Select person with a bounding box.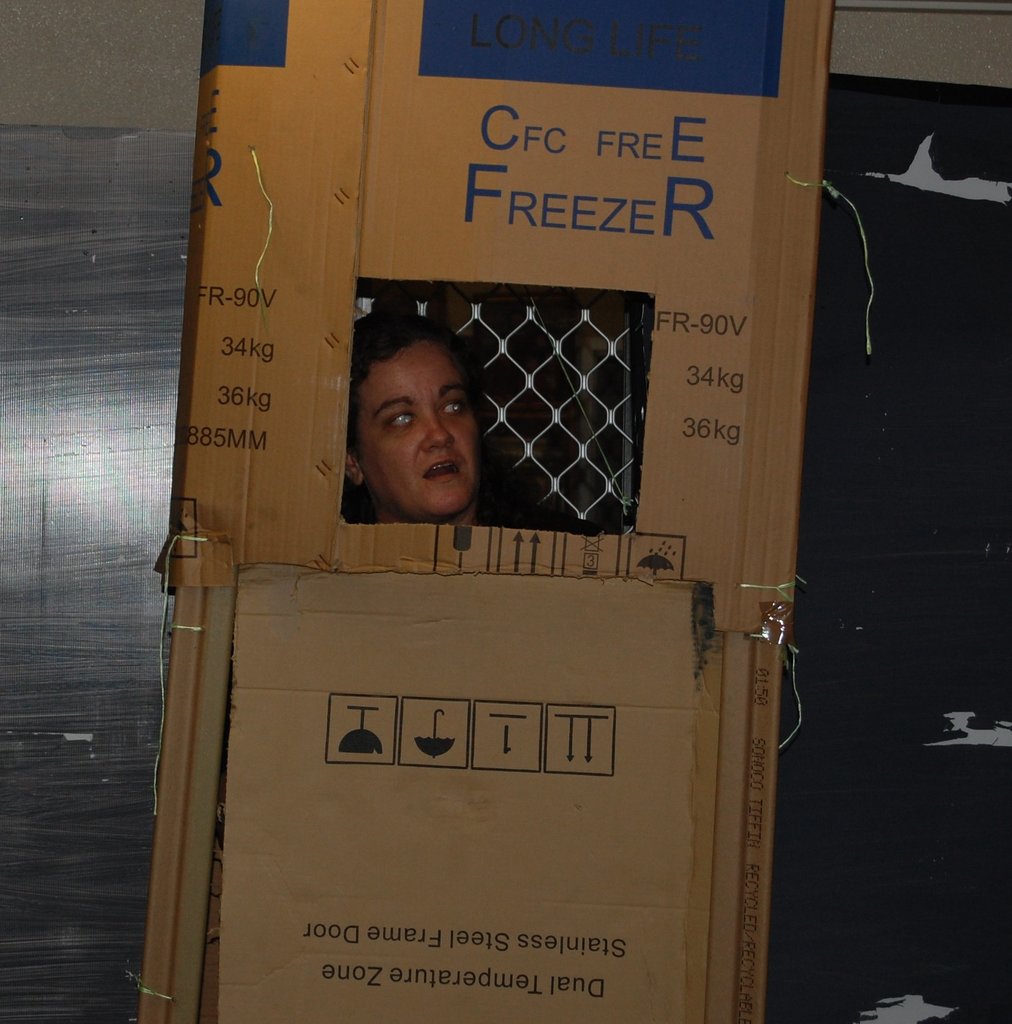
l=344, t=304, r=584, b=533.
